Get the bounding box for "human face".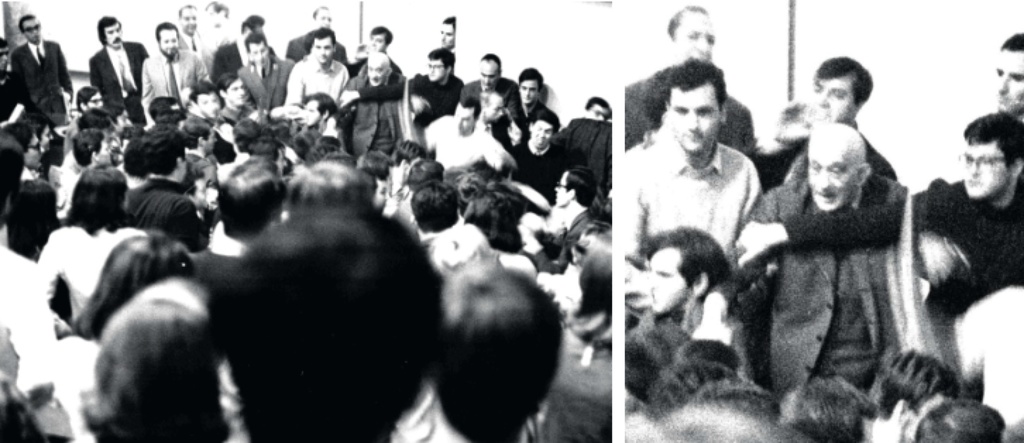
<bbox>964, 141, 1004, 195</bbox>.
